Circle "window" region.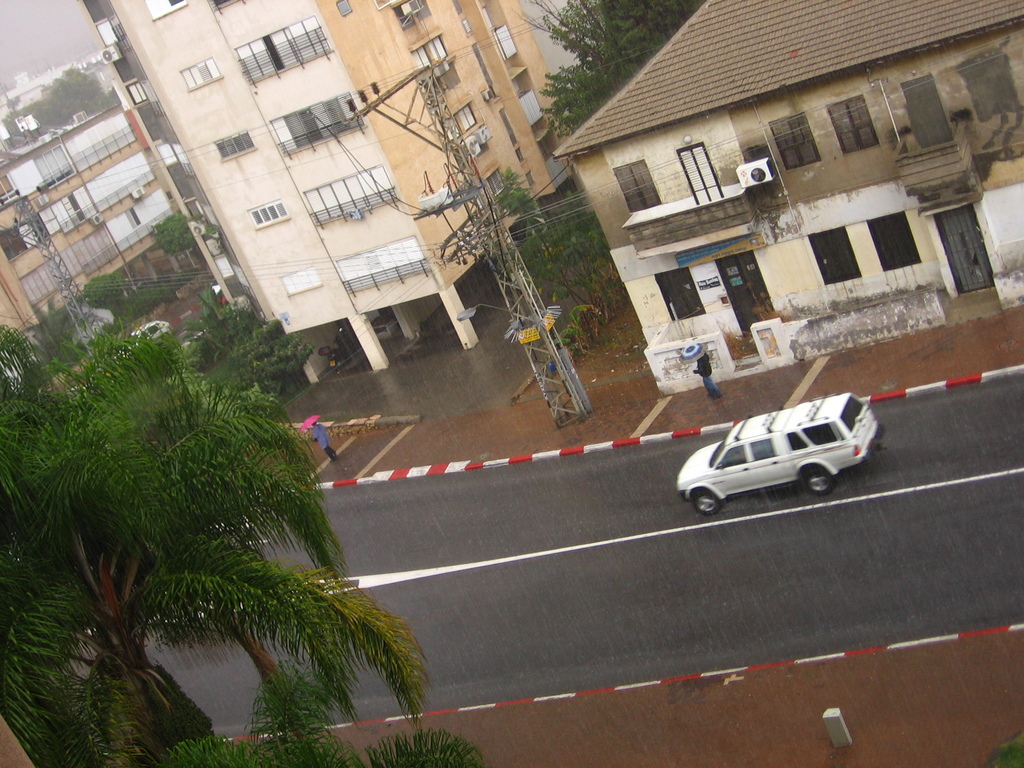
Region: <region>182, 202, 205, 225</region>.
